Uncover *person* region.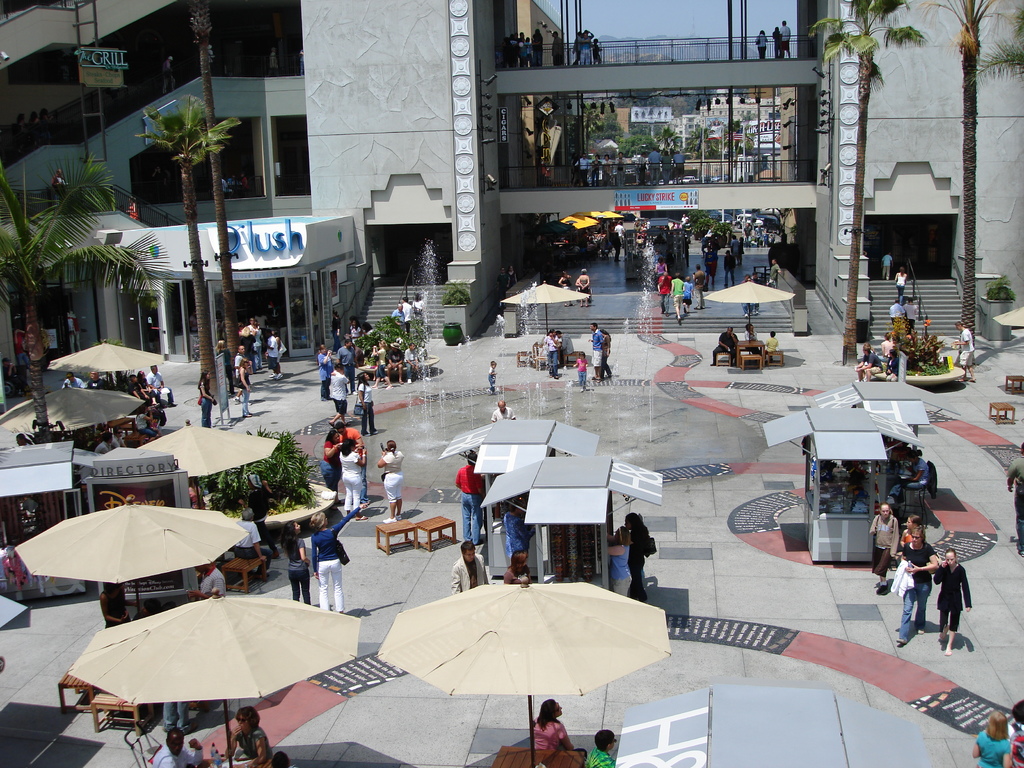
Uncovered: box=[707, 244, 718, 282].
